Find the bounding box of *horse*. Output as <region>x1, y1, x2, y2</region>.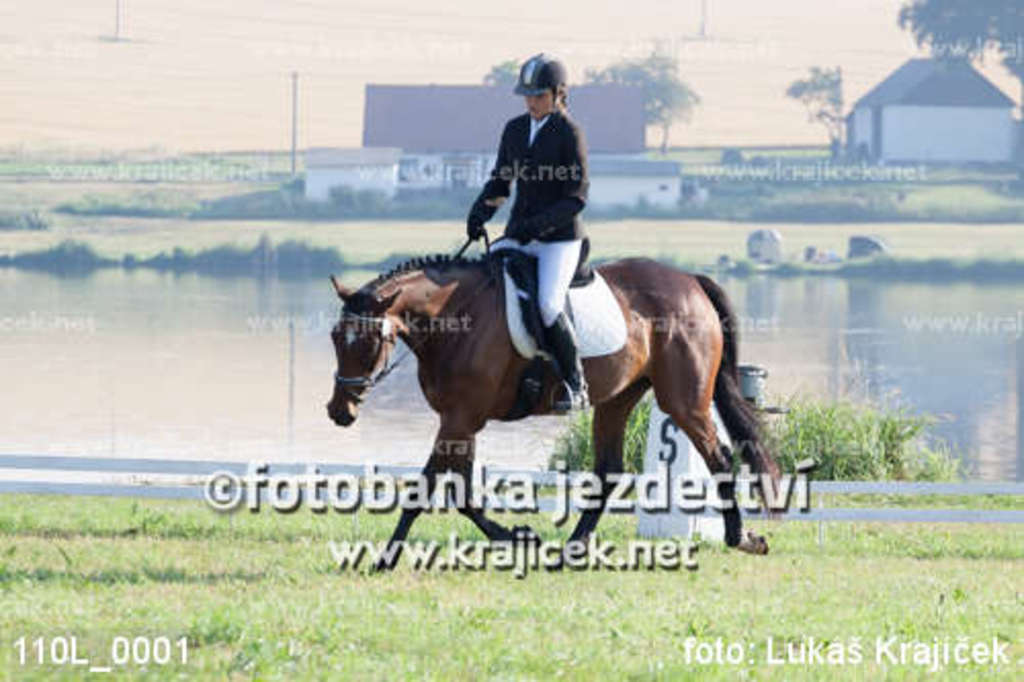
<region>326, 246, 784, 571</region>.
